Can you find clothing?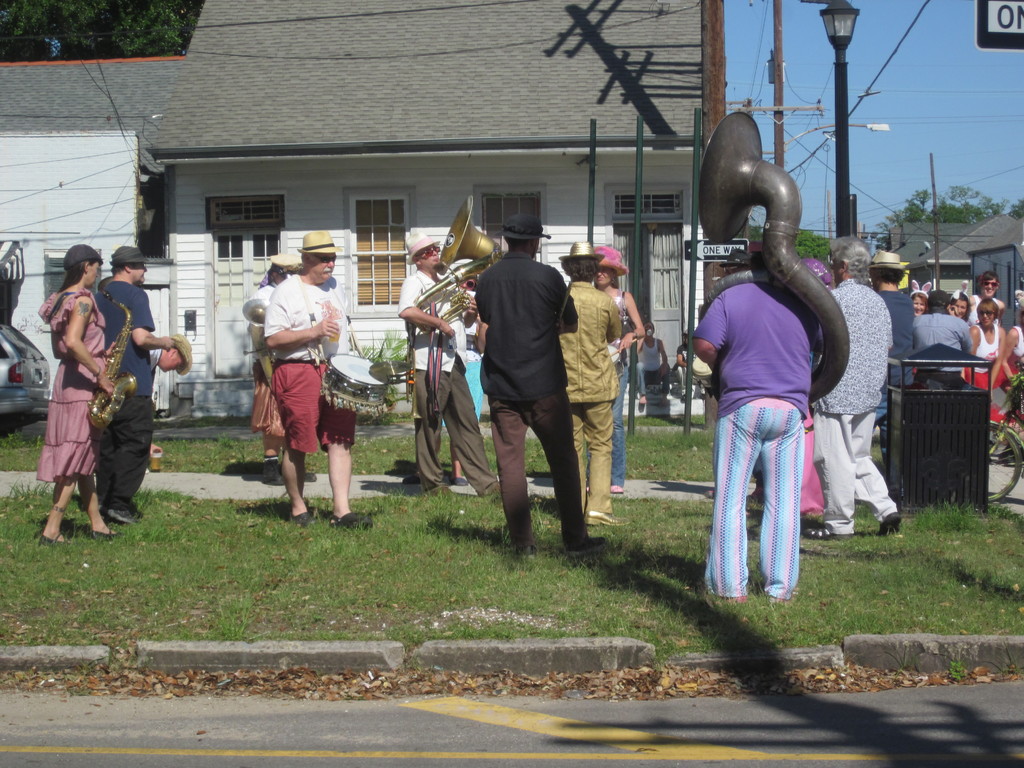
Yes, bounding box: 278:262:356:518.
